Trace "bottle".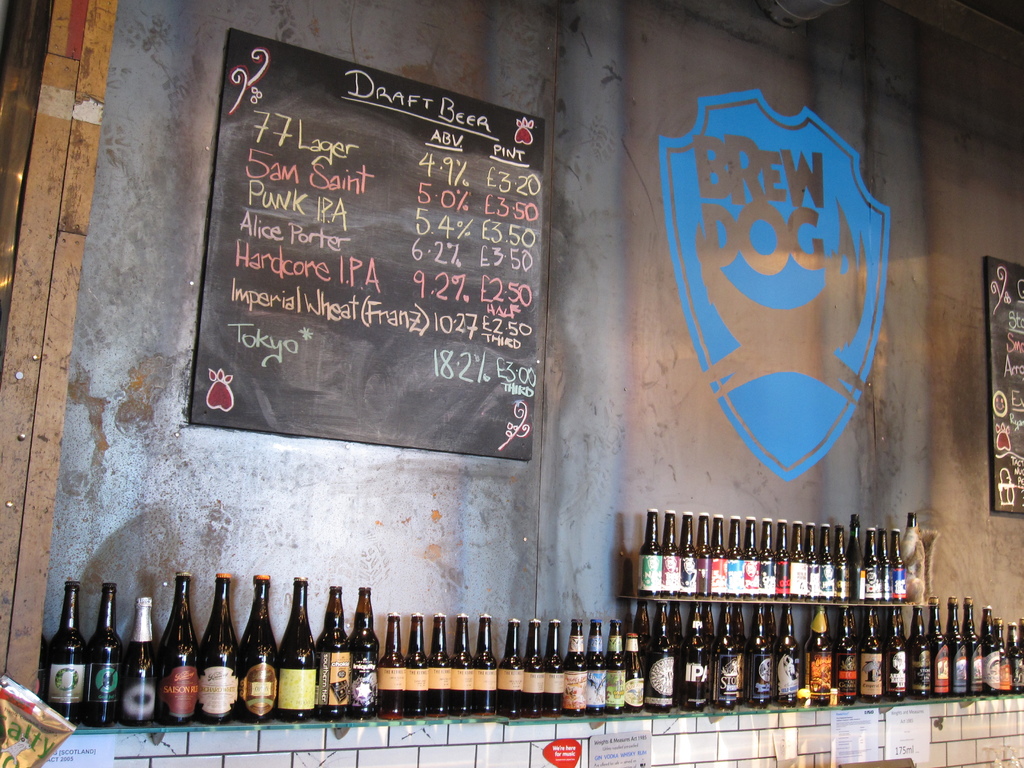
Traced to pyautogui.locateOnScreen(902, 602, 931, 701).
